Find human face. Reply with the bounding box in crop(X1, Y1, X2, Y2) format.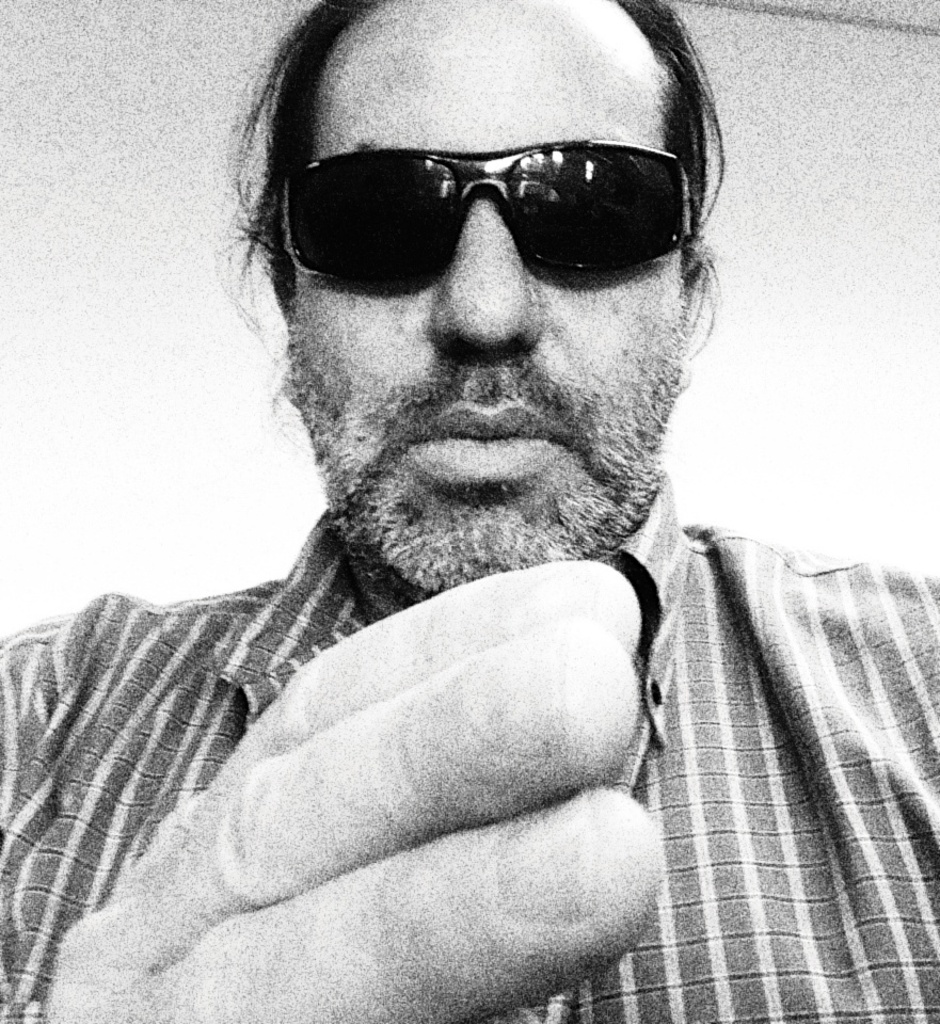
crop(285, 0, 680, 595).
